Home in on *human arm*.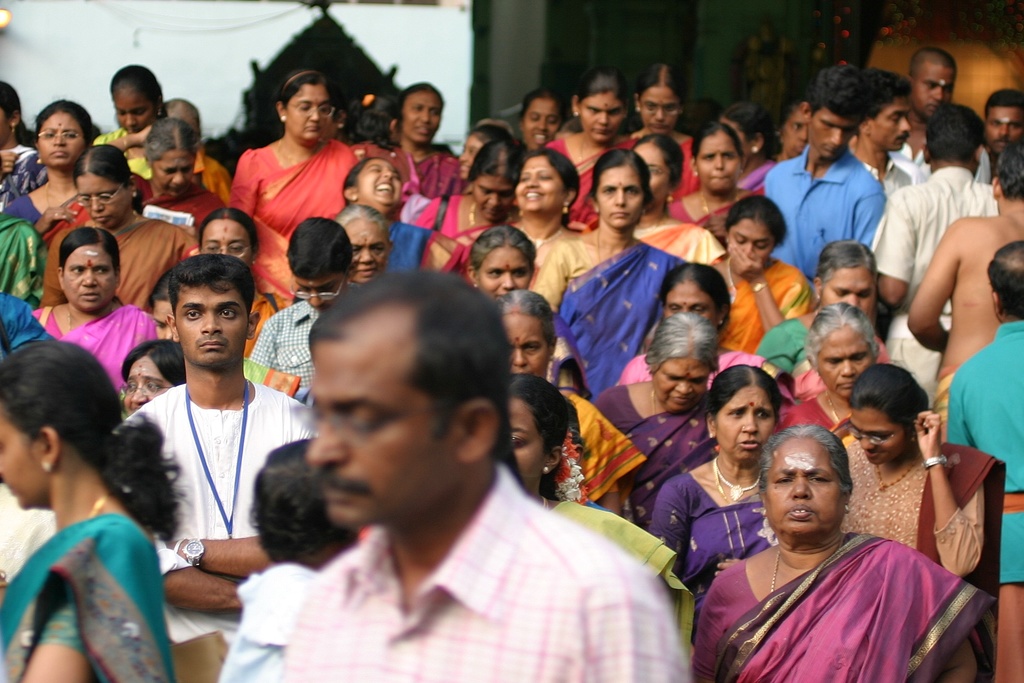
Homed in at {"left": 907, "top": 225, "right": 956, "bottom": 352}.
